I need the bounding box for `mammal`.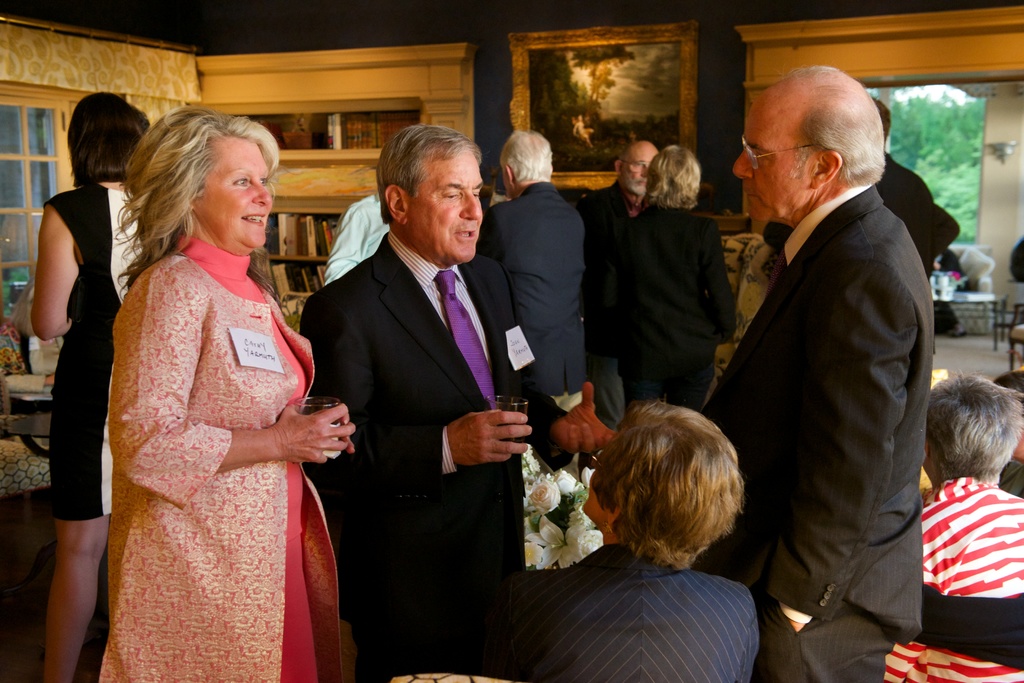
Here it is: bbox=(705, 37, 941, 682).
